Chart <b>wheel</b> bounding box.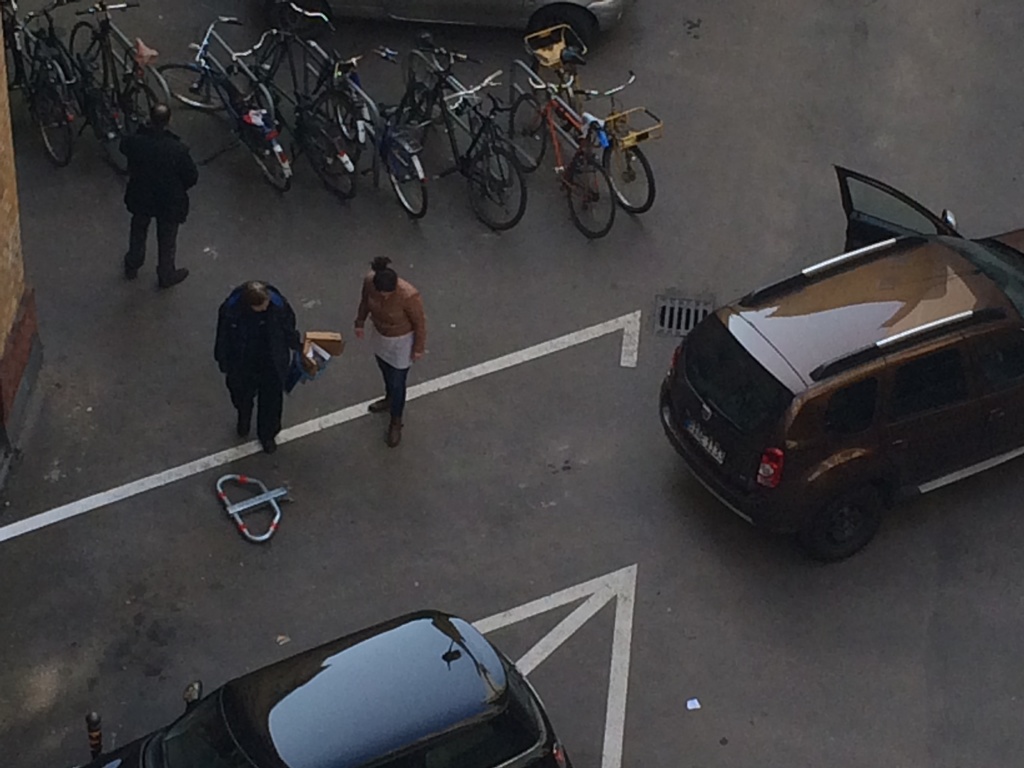
Charted: box(36, 77, 75, 165).
